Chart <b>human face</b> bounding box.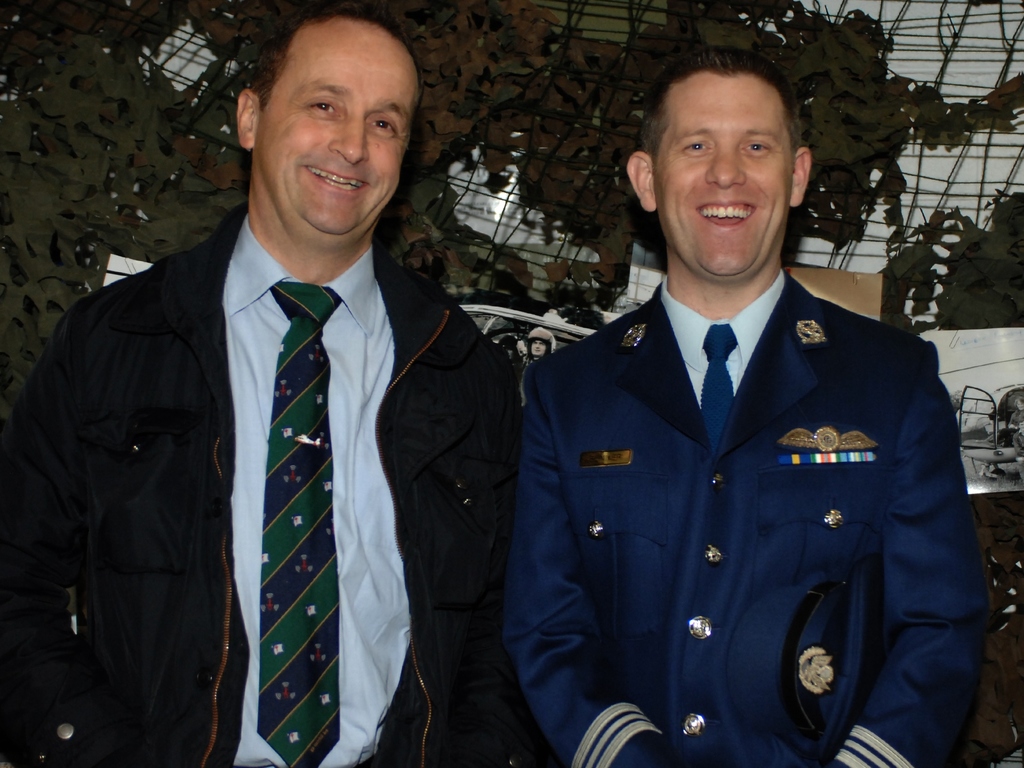
Charted: bbox=(652, 76, 796, 277).
